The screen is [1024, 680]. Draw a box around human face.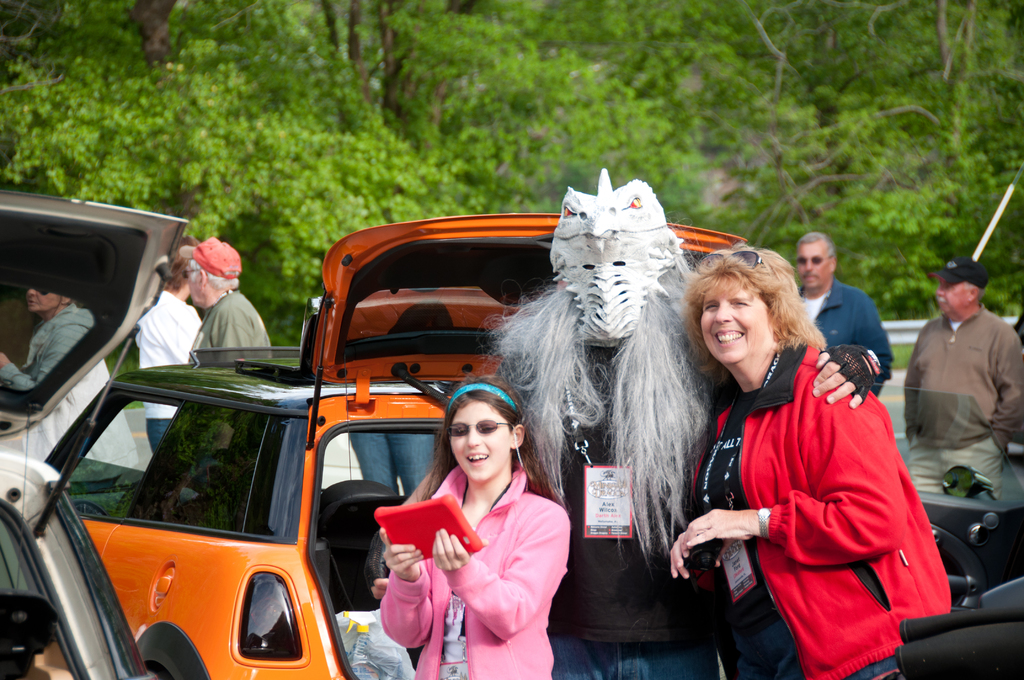
698/275/767/366.
